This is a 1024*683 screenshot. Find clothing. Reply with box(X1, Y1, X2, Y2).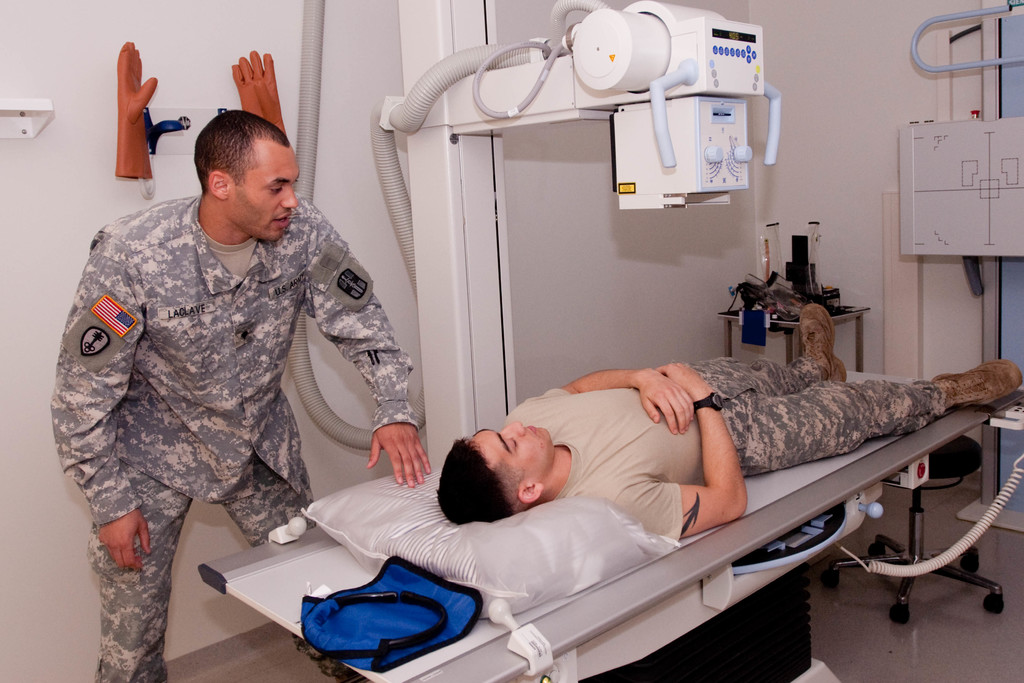
box(35, 160, 415, 617).
